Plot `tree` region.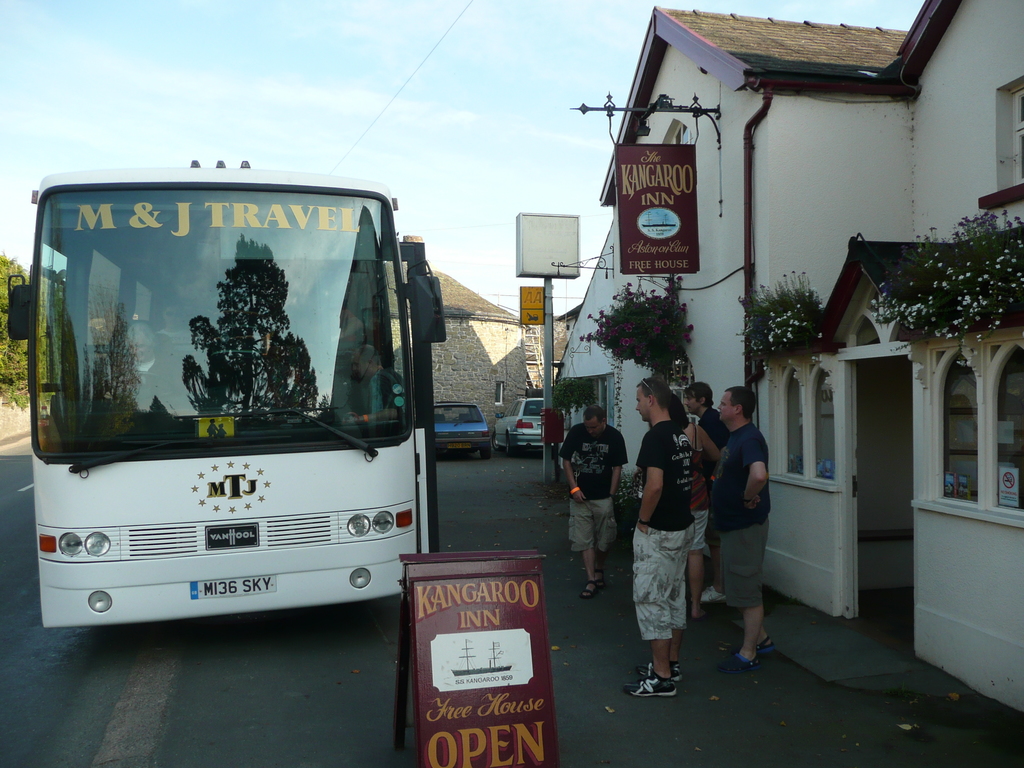
Plotted at detection(0, 252, 28, 404).
